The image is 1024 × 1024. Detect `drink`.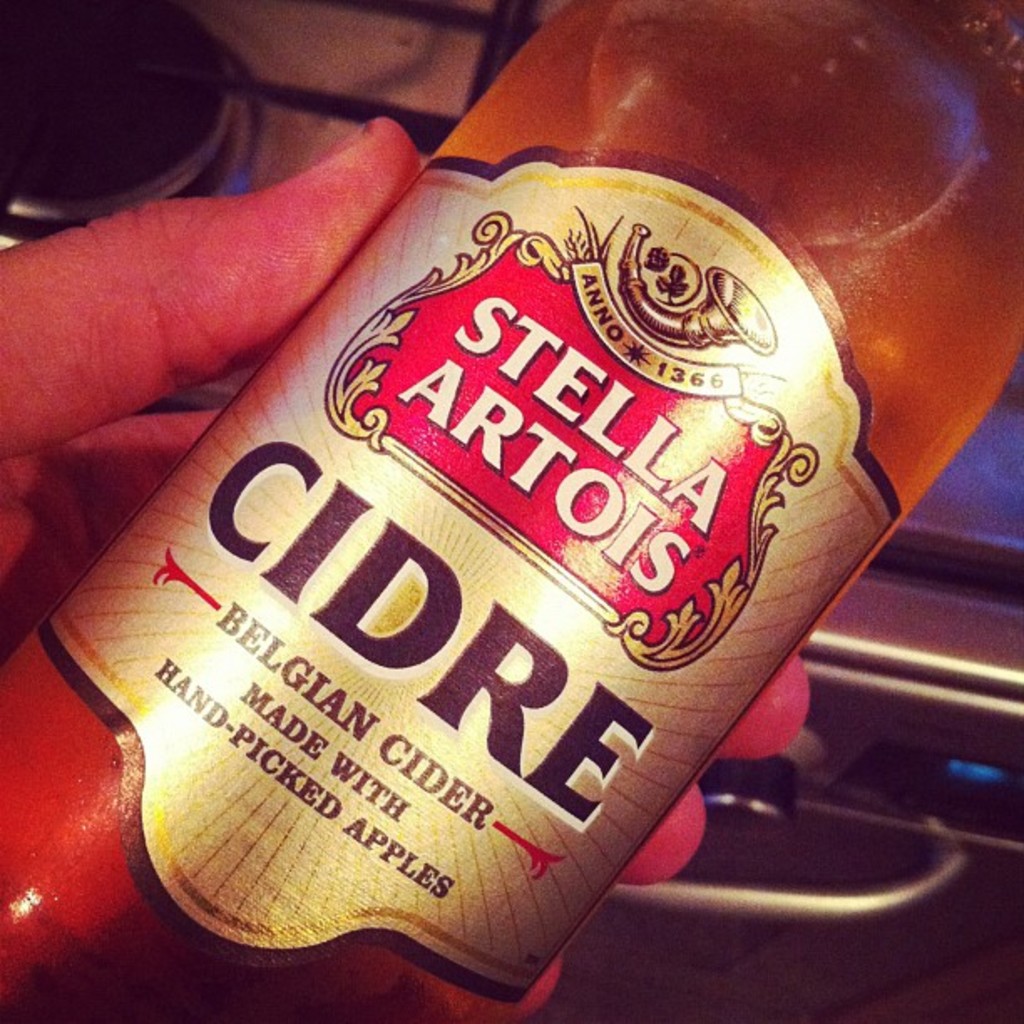
Detection: (0,2,1022,1022).
